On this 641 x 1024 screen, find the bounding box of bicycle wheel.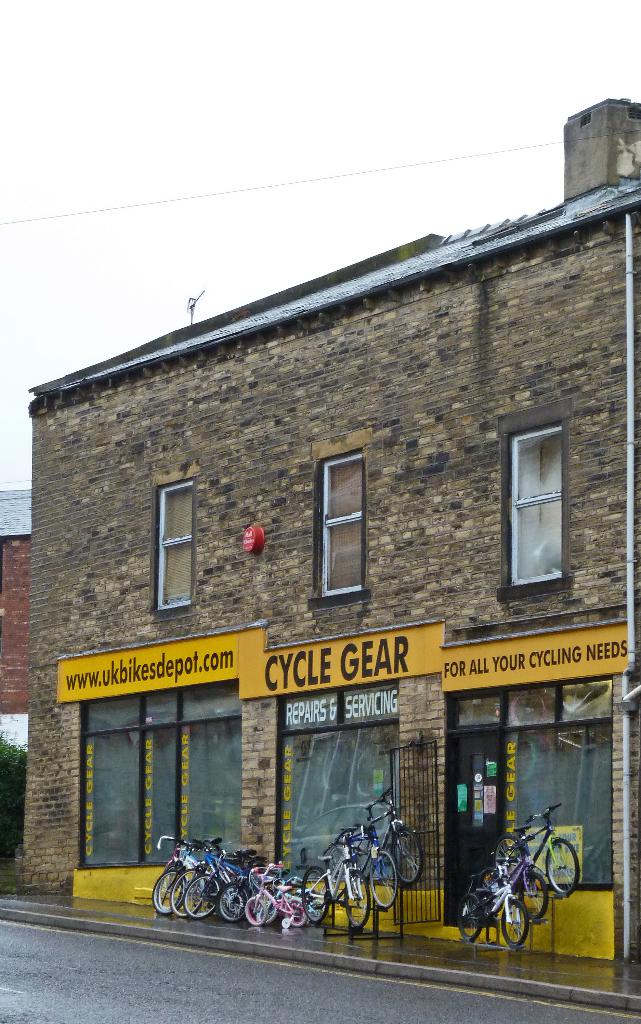
Bounding box: (245, 891, 267, 924).
